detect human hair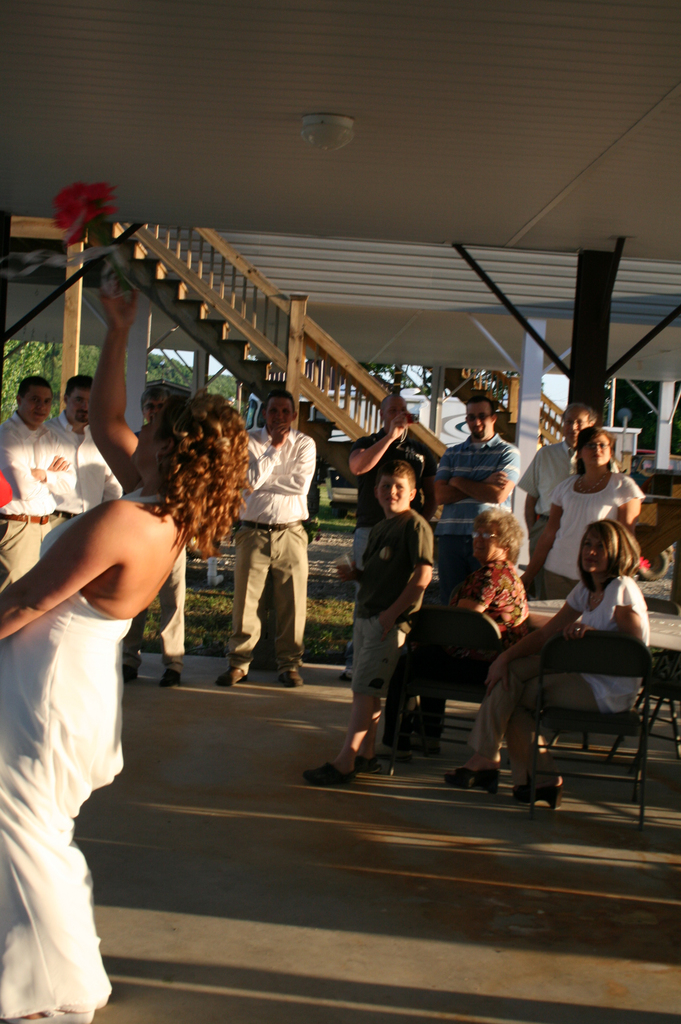
l=67, t=373, r=92, b=403
